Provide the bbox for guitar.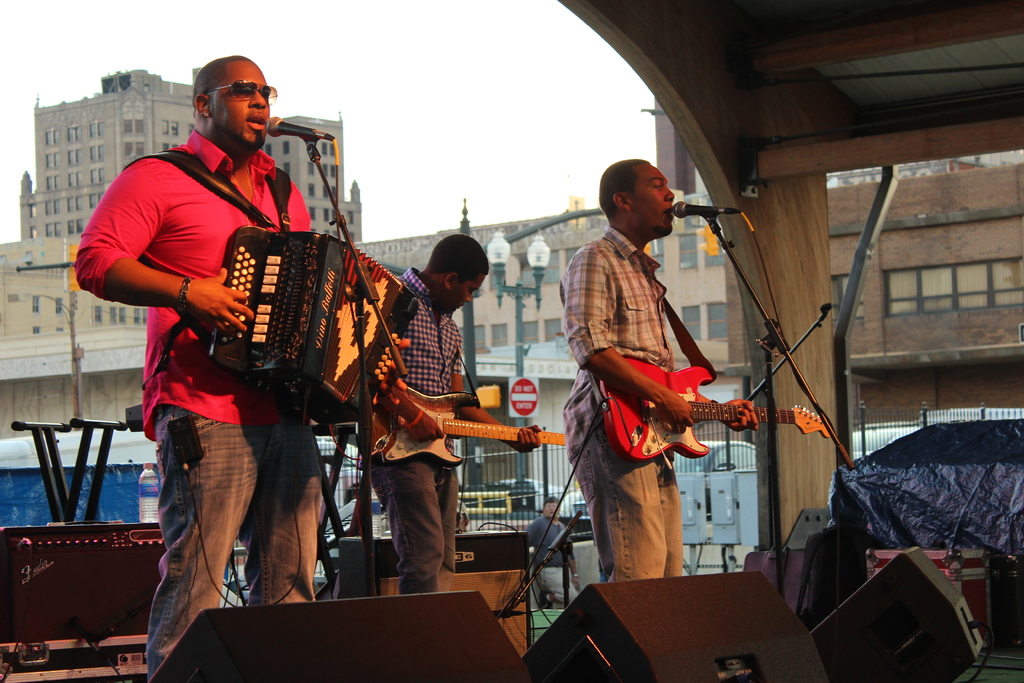
(x1=593, y1=352, x2=838, y2=473).
